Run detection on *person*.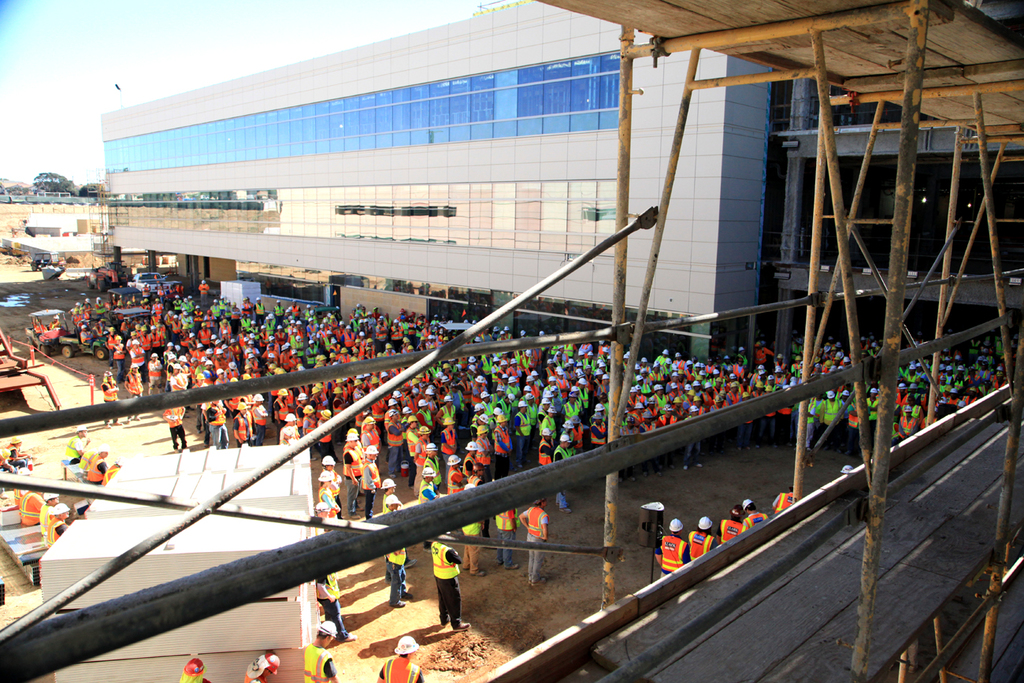
Result: crop(232, 399, 254, 448).
